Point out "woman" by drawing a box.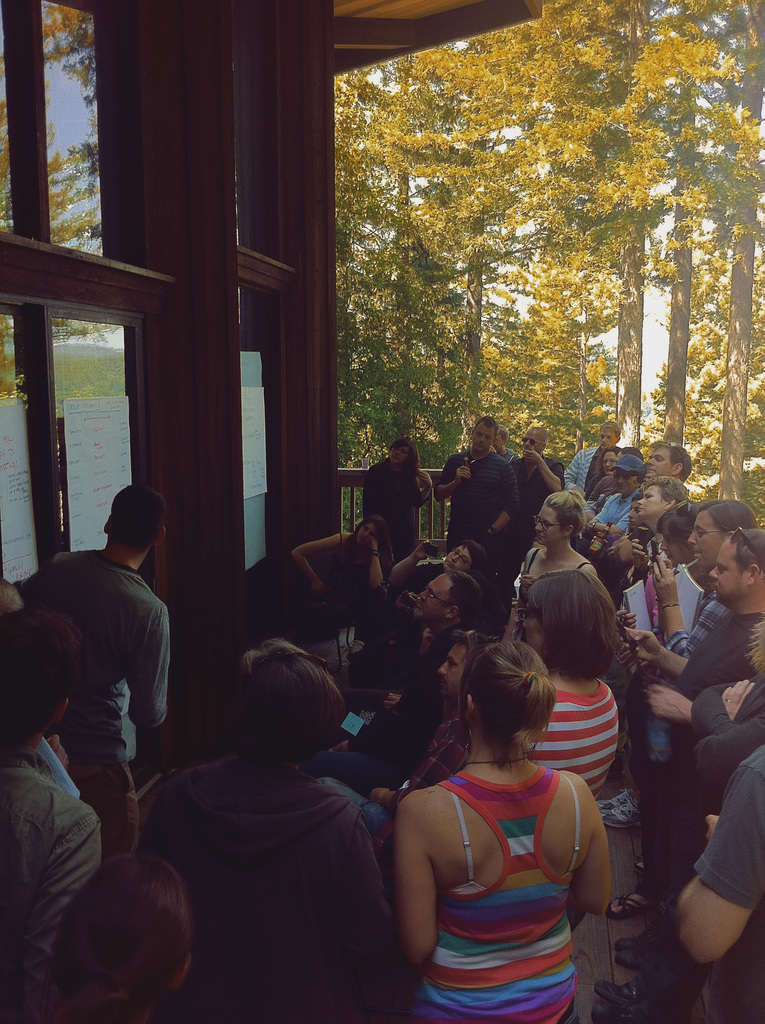
x1=506 y1=578 x2=627 y2=808.
